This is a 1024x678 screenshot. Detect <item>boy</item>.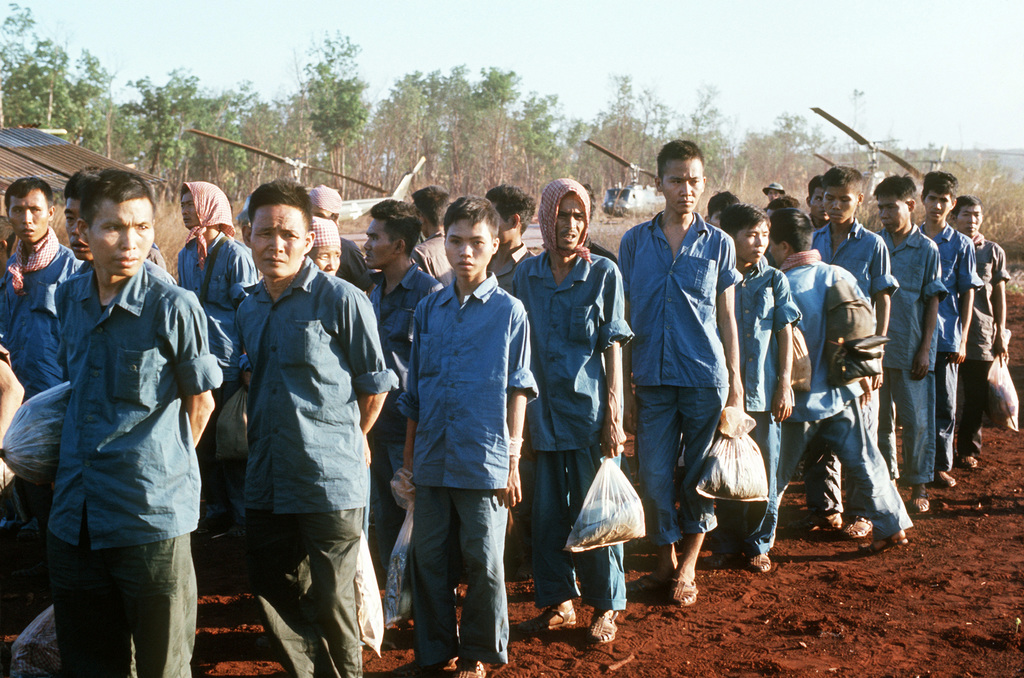
x1=871, y1=169, x2=950, y2=522.
